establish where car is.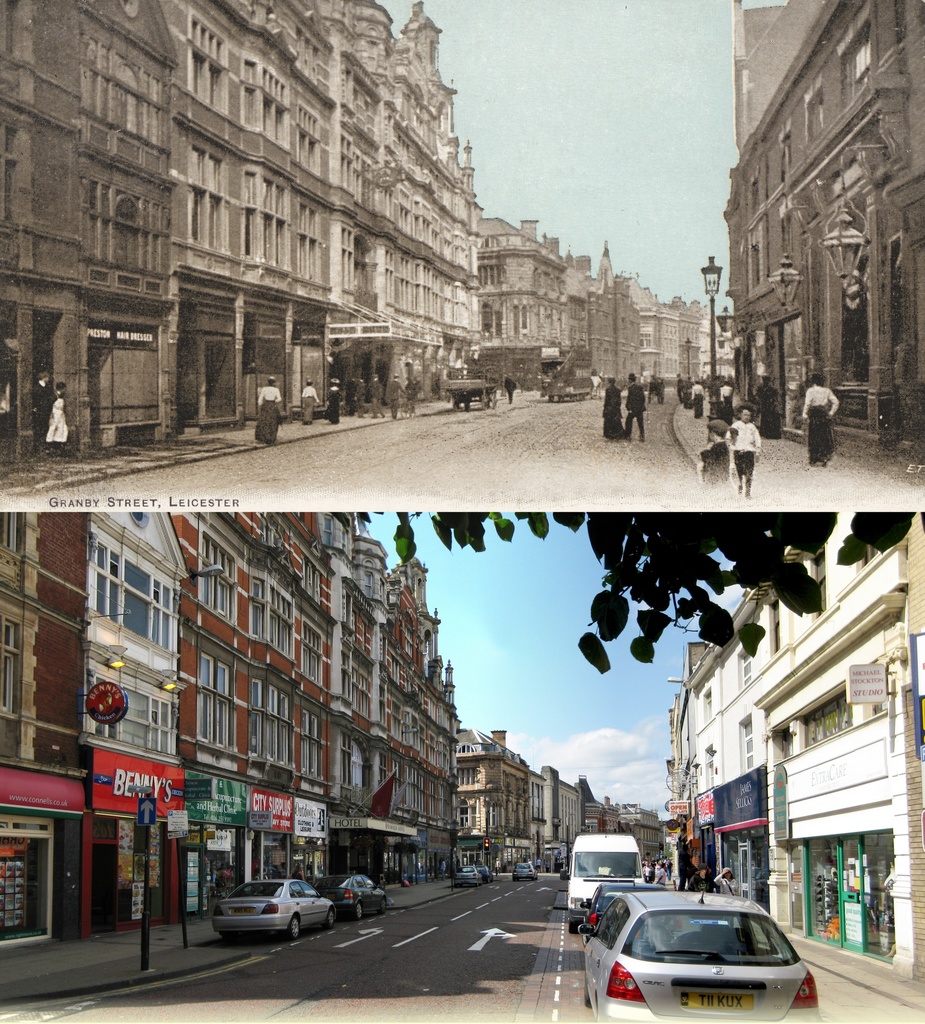
Established at [left=454, top=865, right=479, bottom=886].
